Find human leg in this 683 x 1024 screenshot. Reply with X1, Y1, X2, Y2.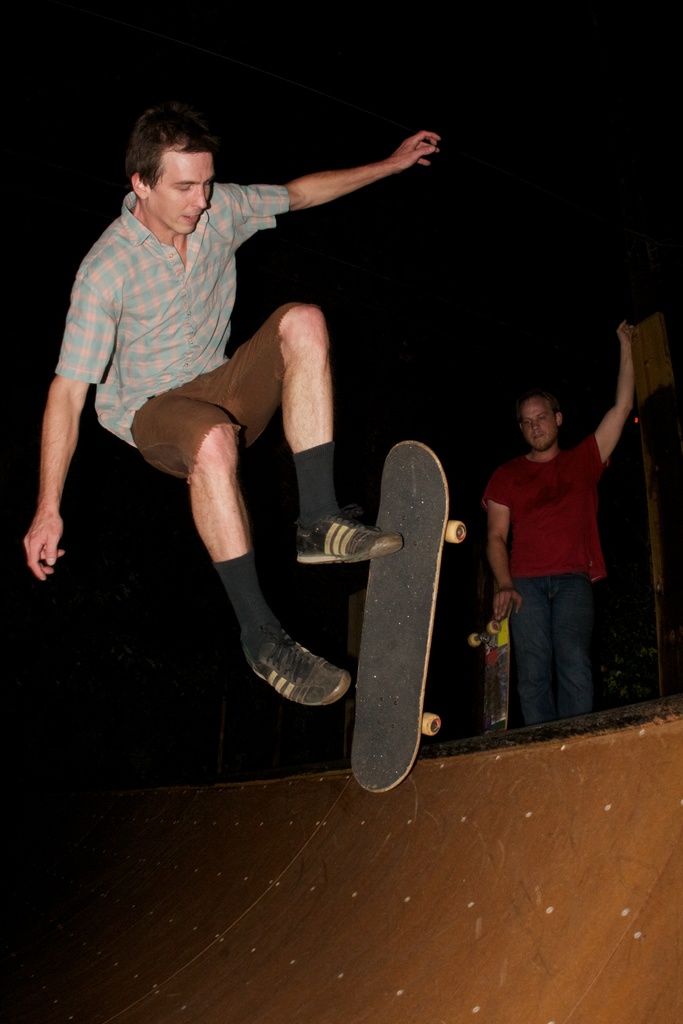
129, 374, 352, 708.
